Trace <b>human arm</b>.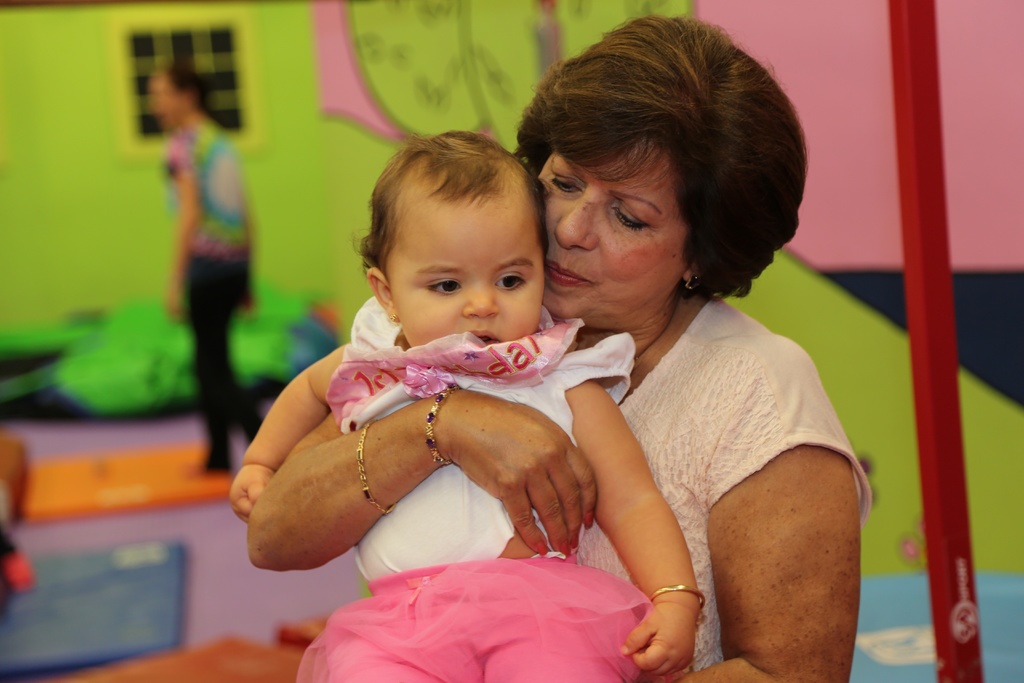
Traced to 223,332,394,520.
